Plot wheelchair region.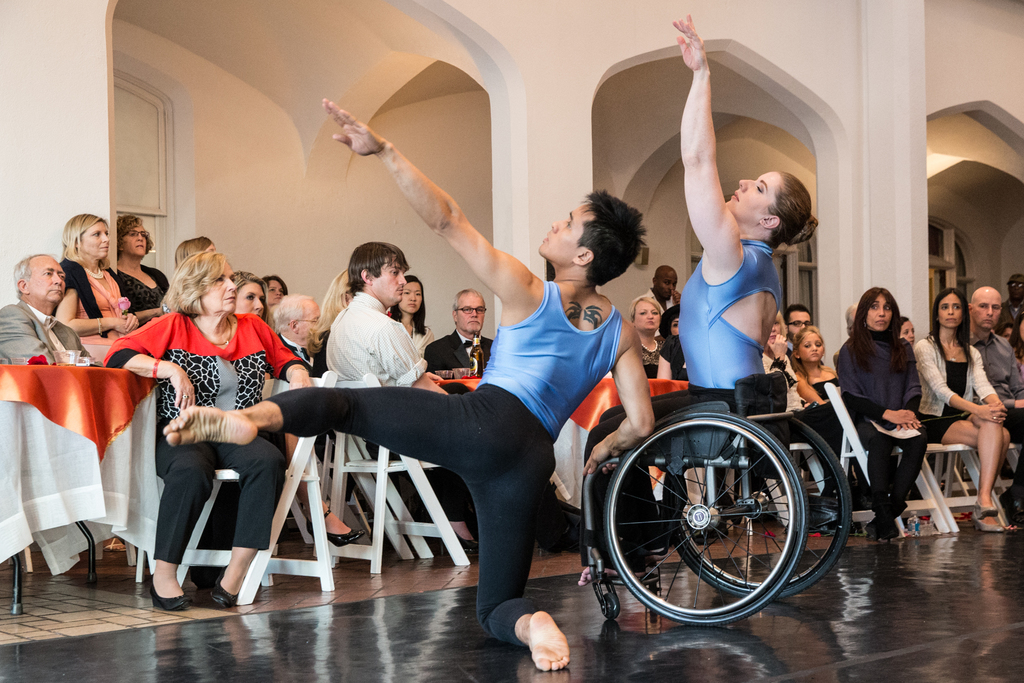
Plotted at 564 299 873 613.
